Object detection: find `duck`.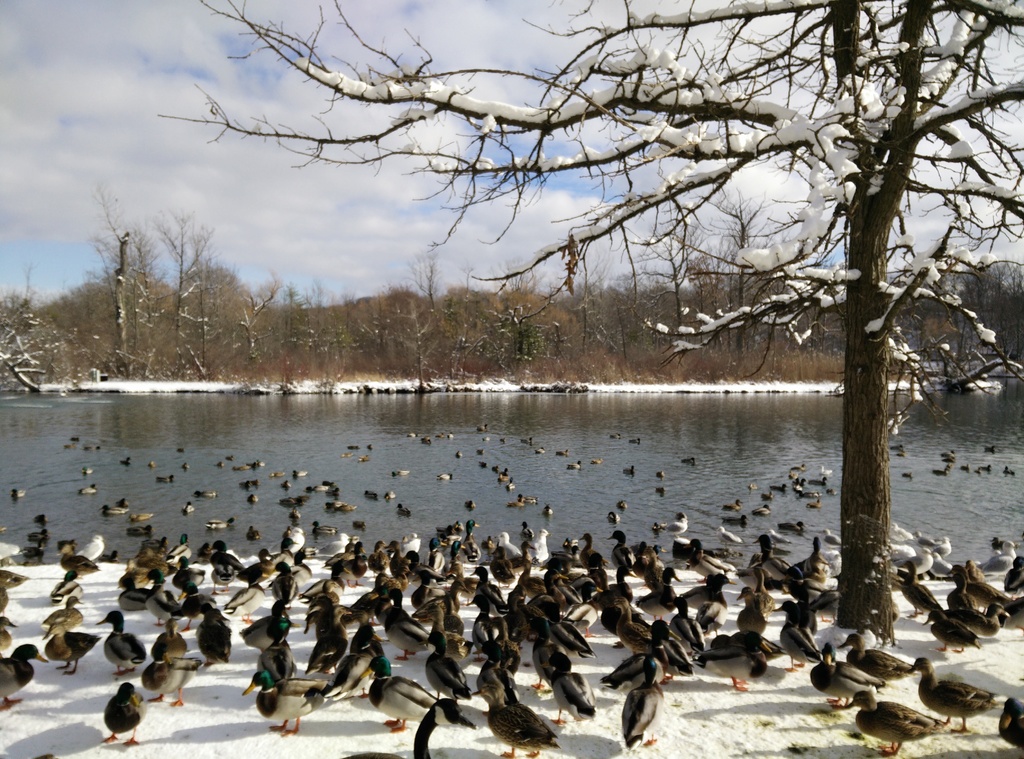
bbox=(528, 613, 576, 672).
